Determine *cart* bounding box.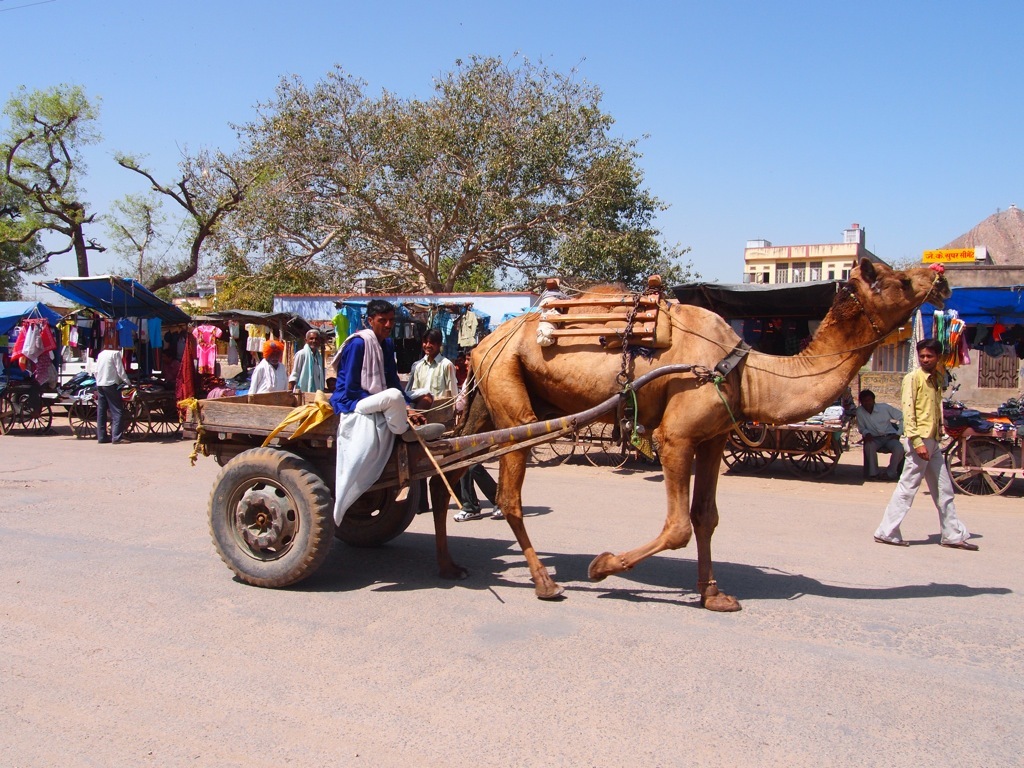
Determined: 940:428:1023:497.
